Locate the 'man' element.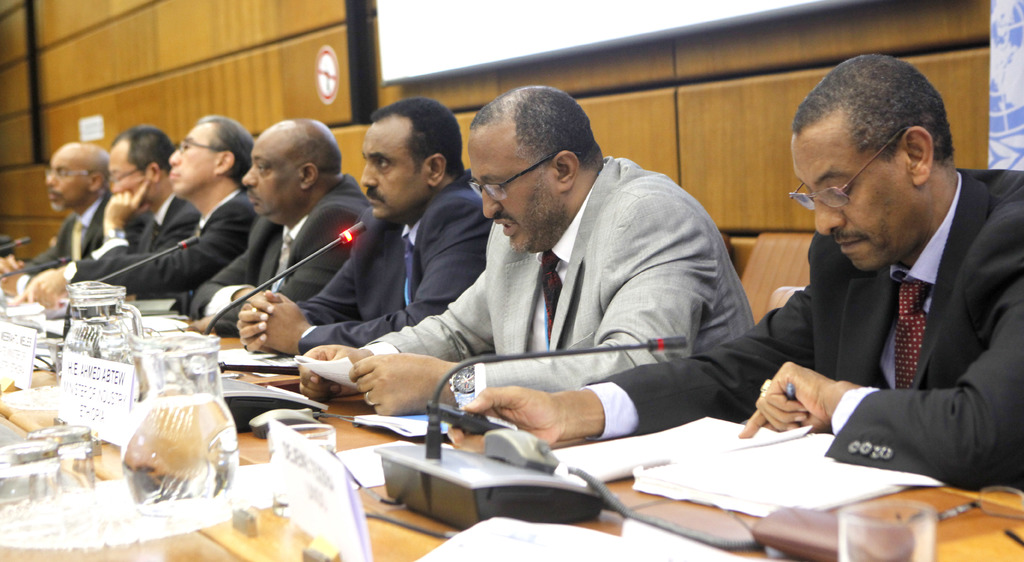
Element bbox: box(238, 102, 394, 369).
